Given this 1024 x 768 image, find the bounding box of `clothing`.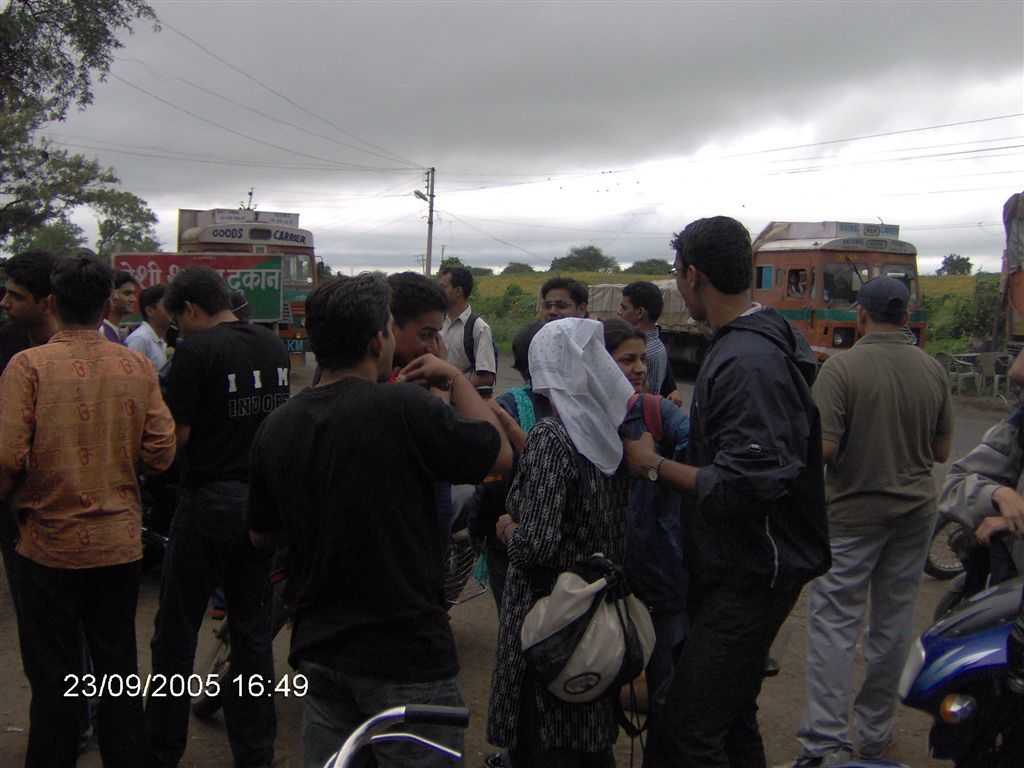
935:402:1023:643.
